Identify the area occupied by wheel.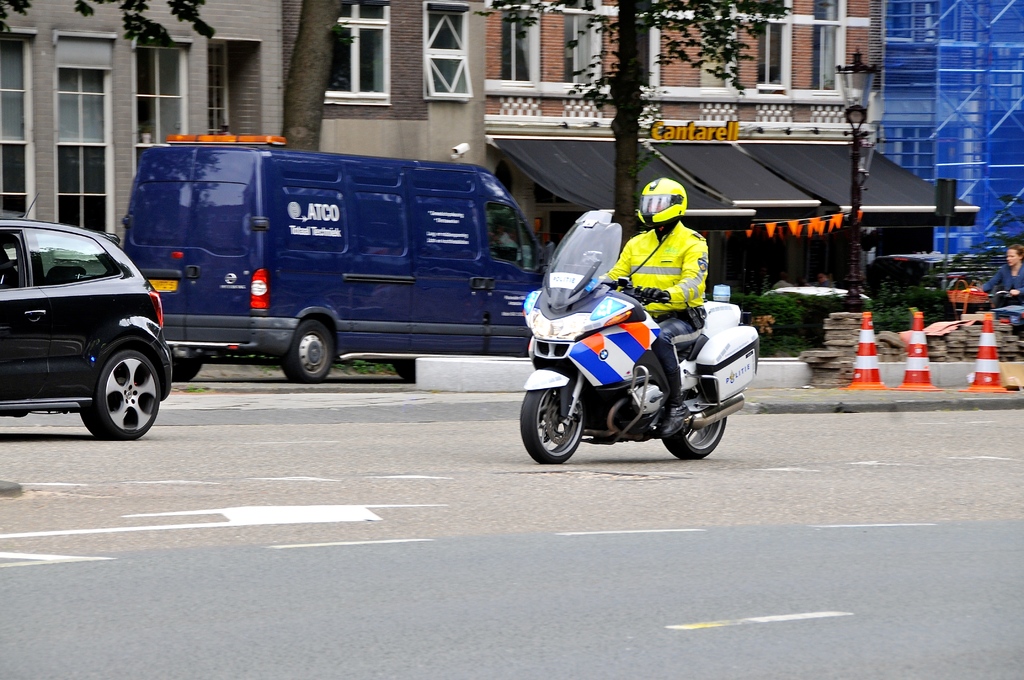
Area: select_region(394, 356, 415, 386).
